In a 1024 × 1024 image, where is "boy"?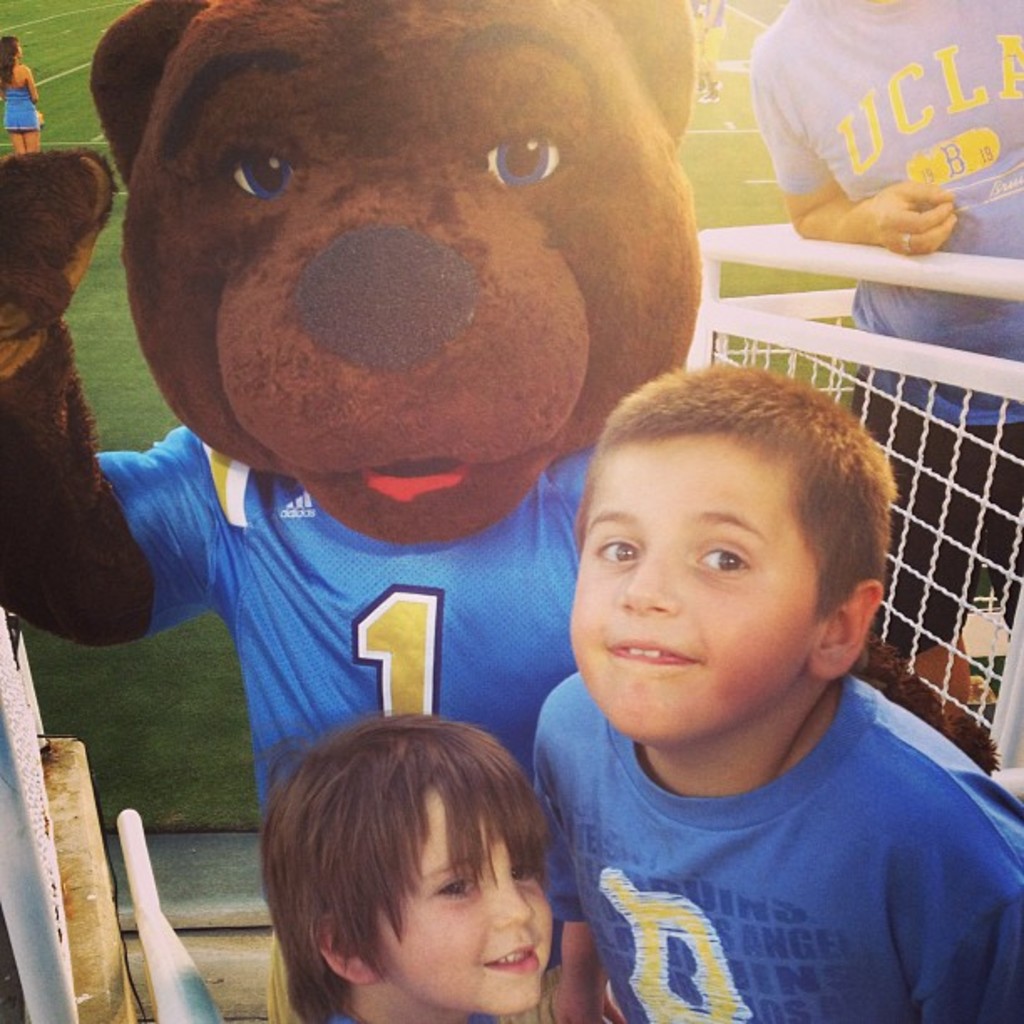
524 340 1002 999.
